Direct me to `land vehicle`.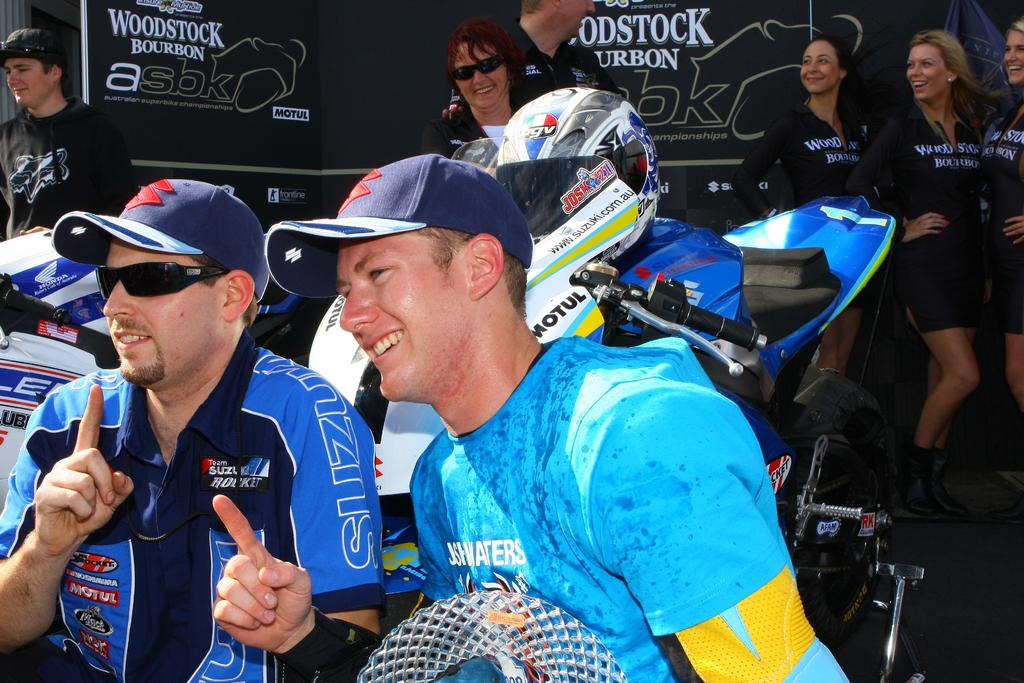
Direction: x1=310 y1=197 x2=929 y2=682.
